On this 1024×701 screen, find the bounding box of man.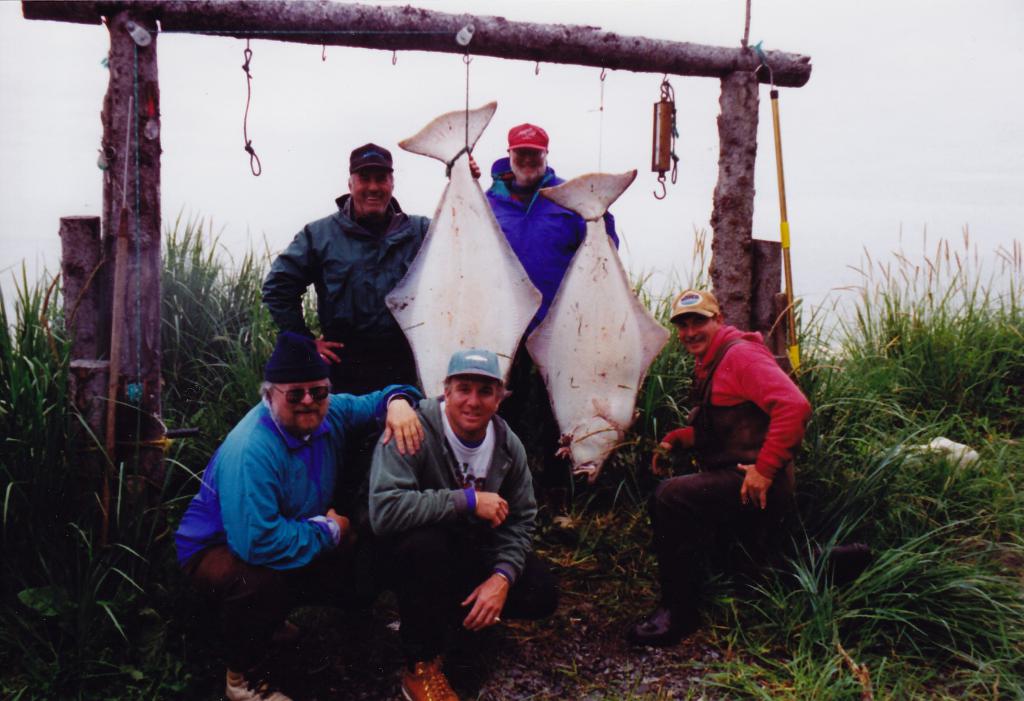
Bounding box: bbox=[361, 333, 562, 700].
